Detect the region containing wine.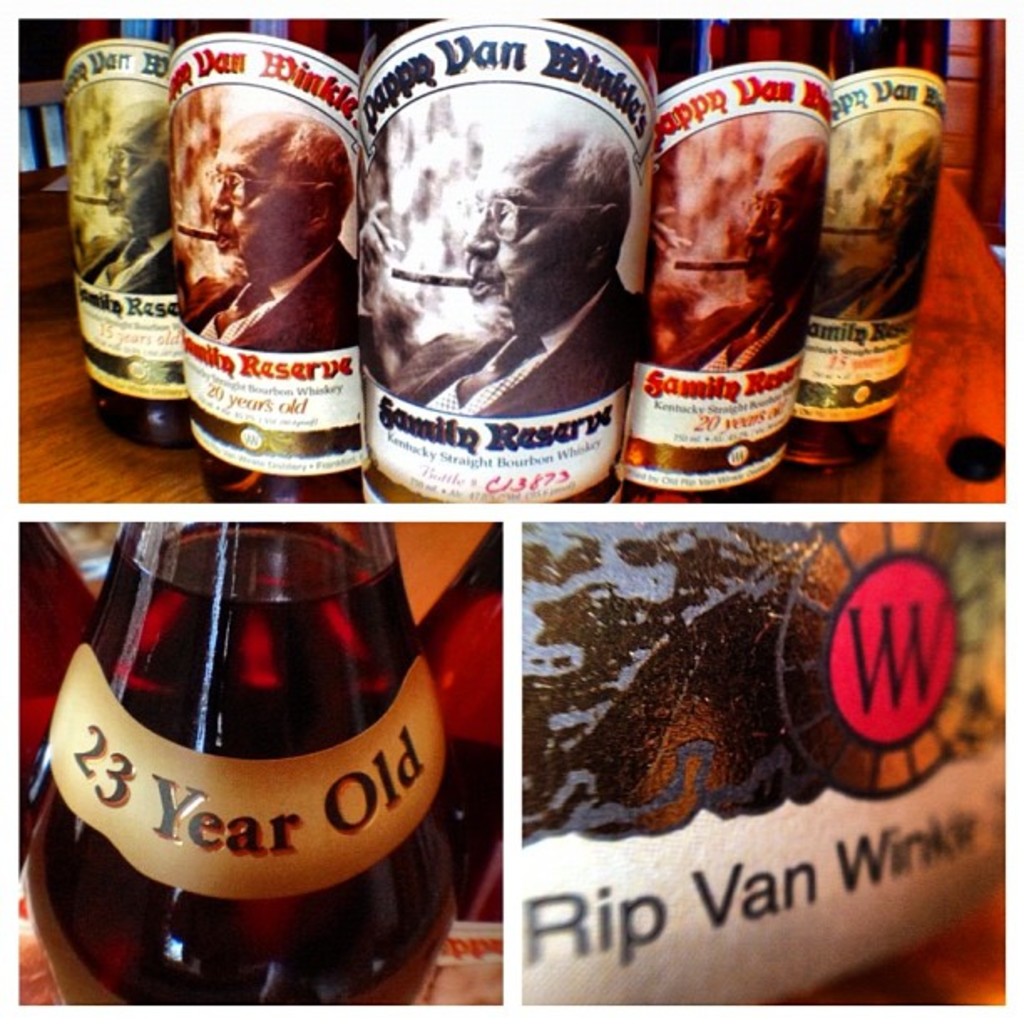
region(23, 519, 458, 1001).
